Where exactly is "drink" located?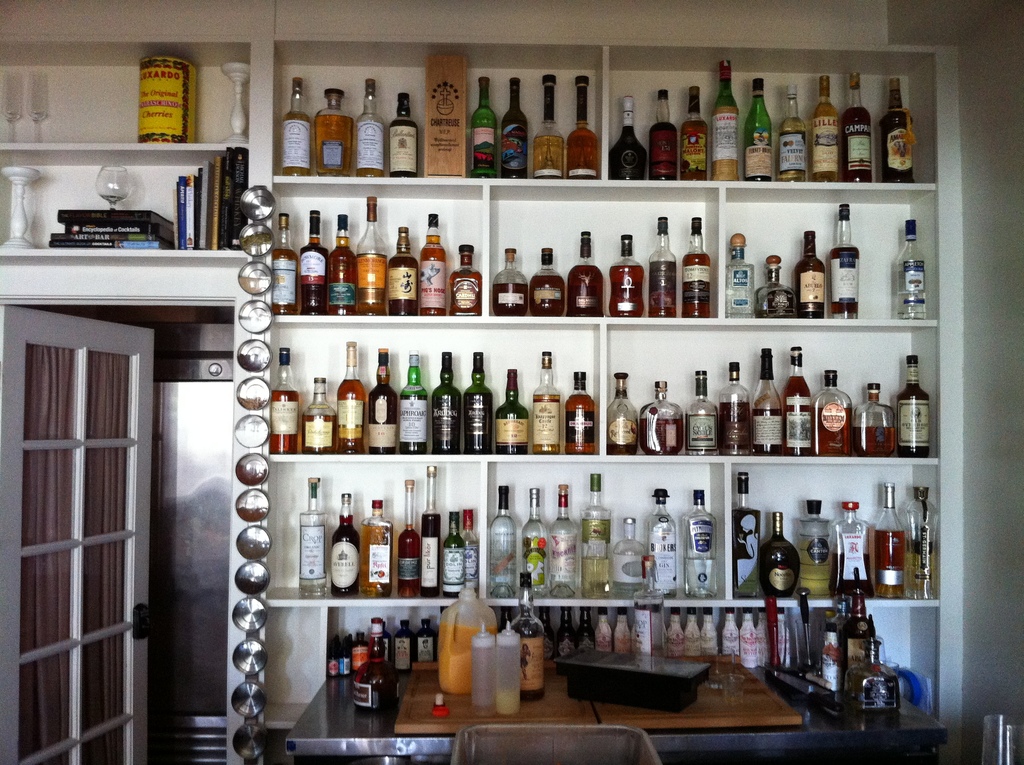
Its bounding box is (501,79,527,182).
